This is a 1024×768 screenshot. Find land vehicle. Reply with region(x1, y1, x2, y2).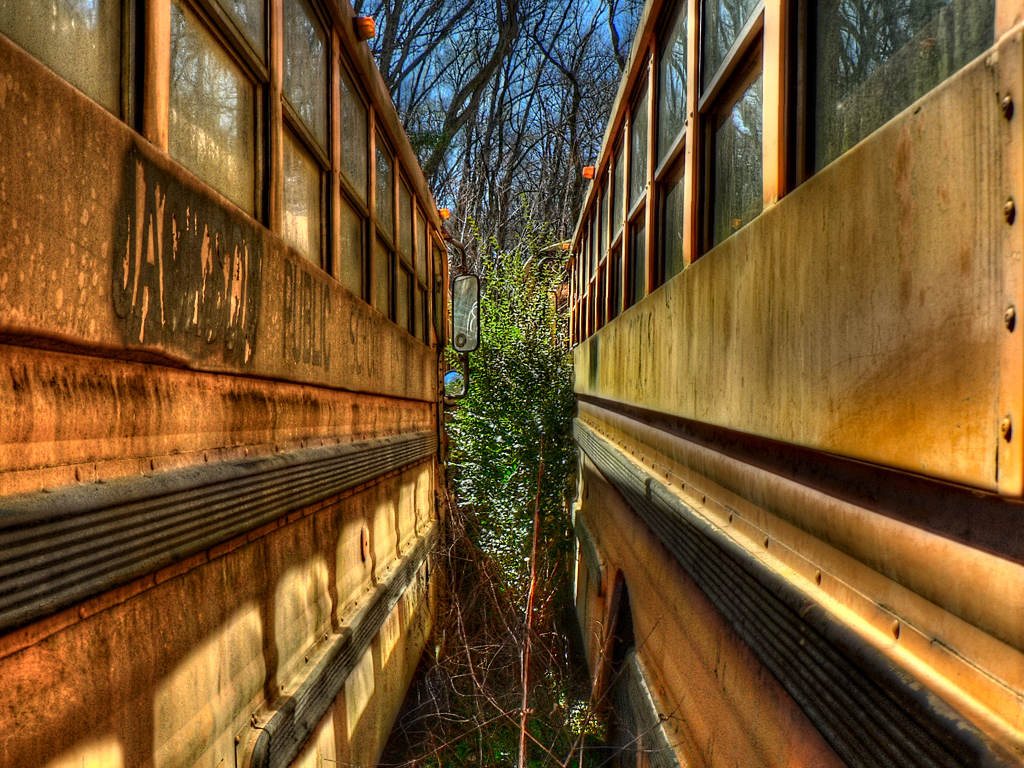
region(0, 0, 478, 767).
